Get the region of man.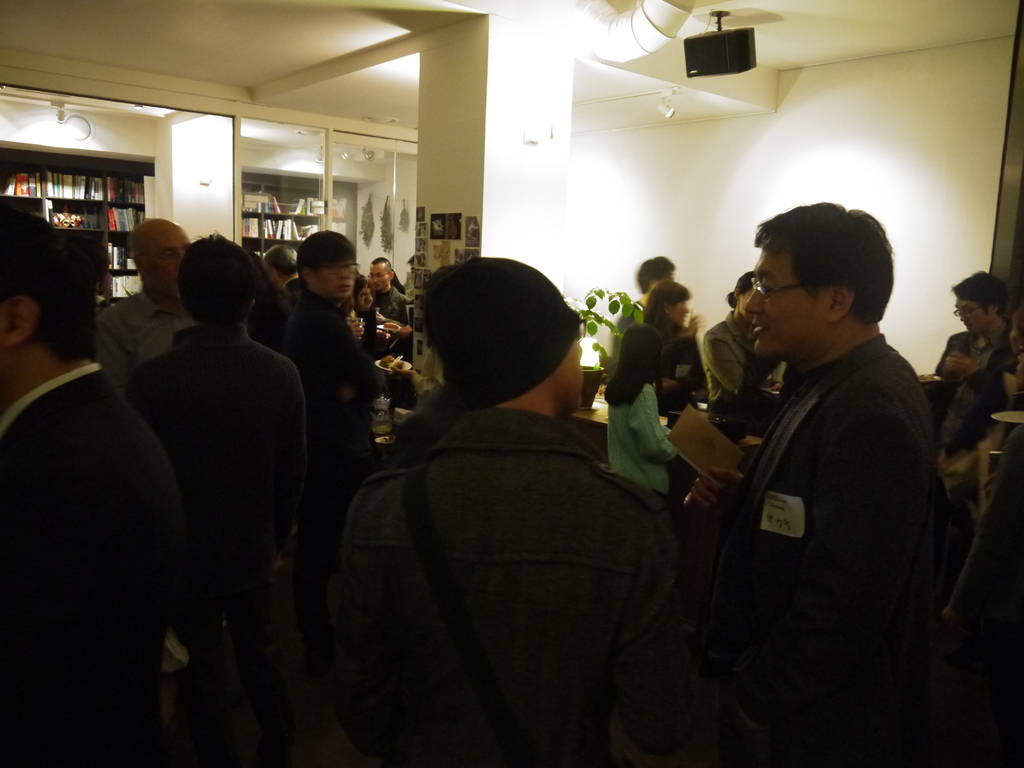
[left=145, top=229, right=337, bottom=540].
